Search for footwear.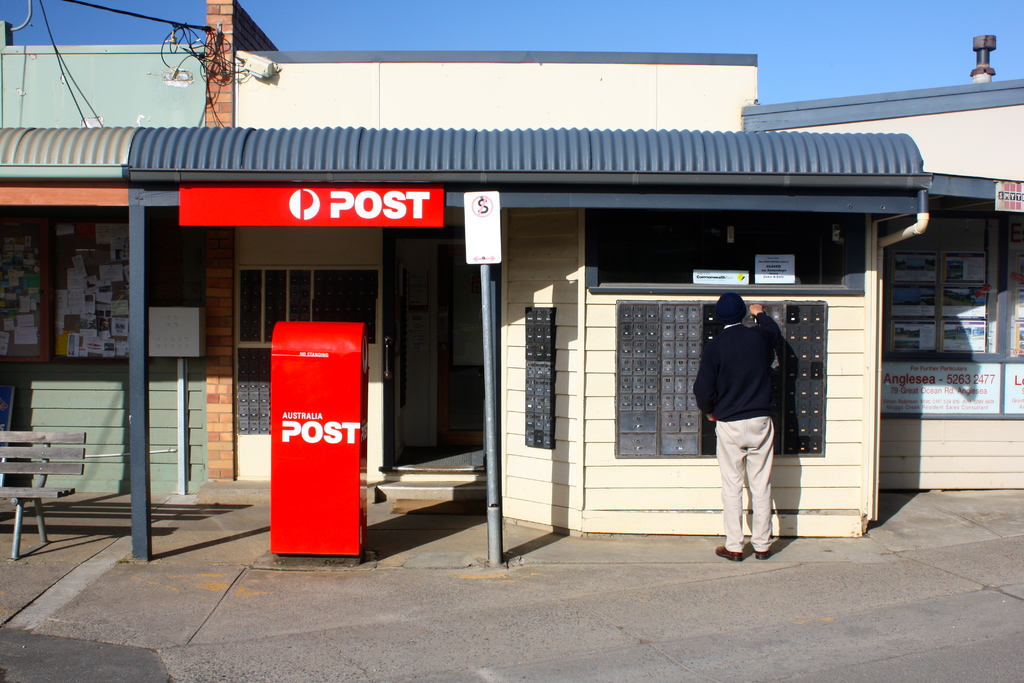
Found at (x1=716, y1=548, x2=742, y2=563).
